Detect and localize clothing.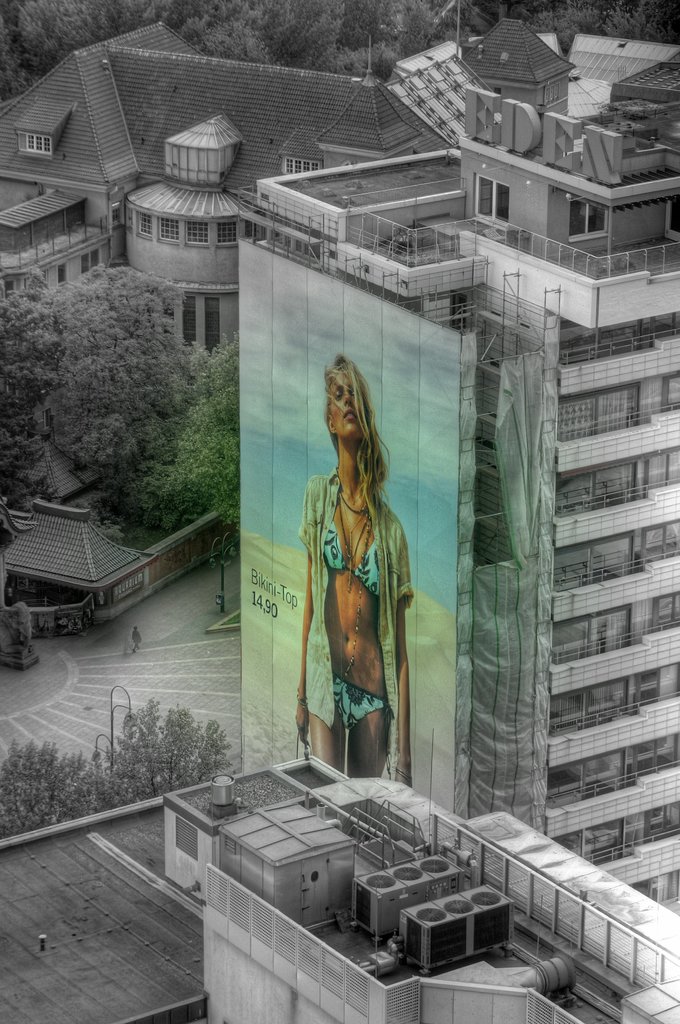
Localized at region(336, 676, 388, 728).
